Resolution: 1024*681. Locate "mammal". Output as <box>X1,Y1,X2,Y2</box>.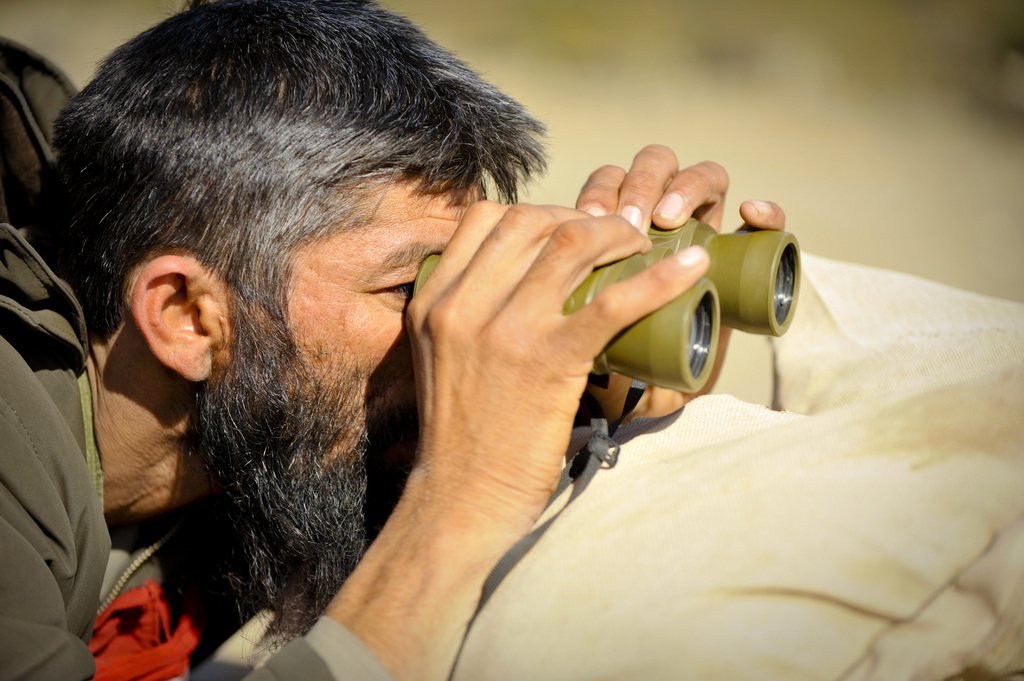
<box>45,33,732,640</box>.
